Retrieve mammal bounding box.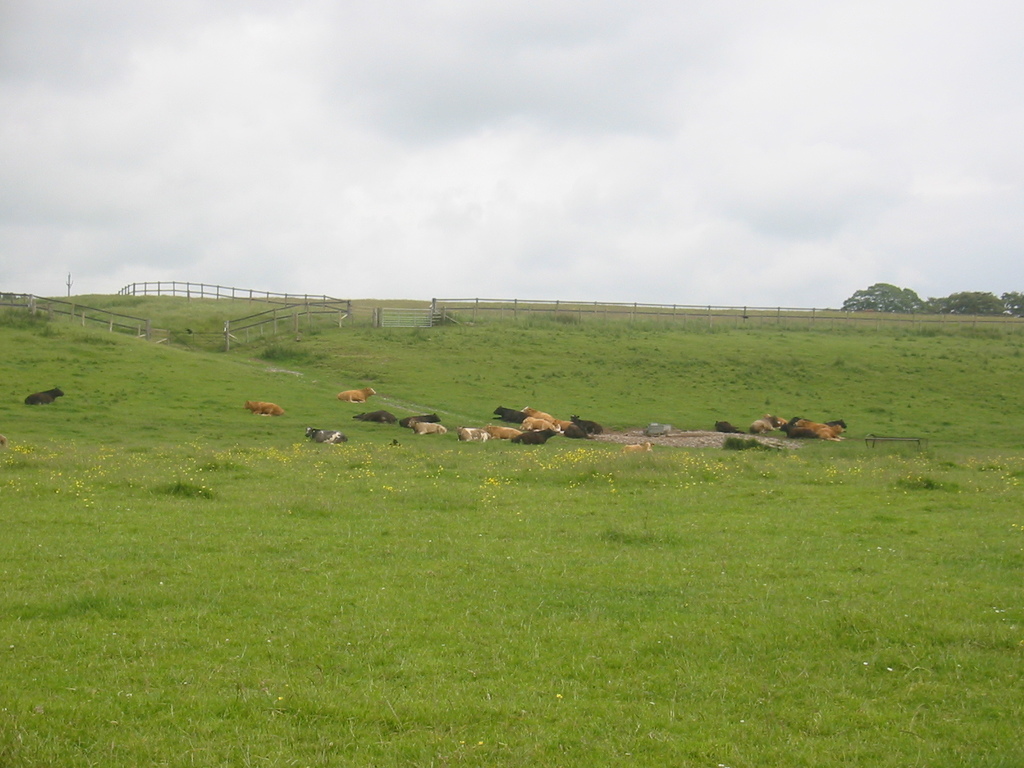
Bounding box: select_region(337, 387, 376, 404).
